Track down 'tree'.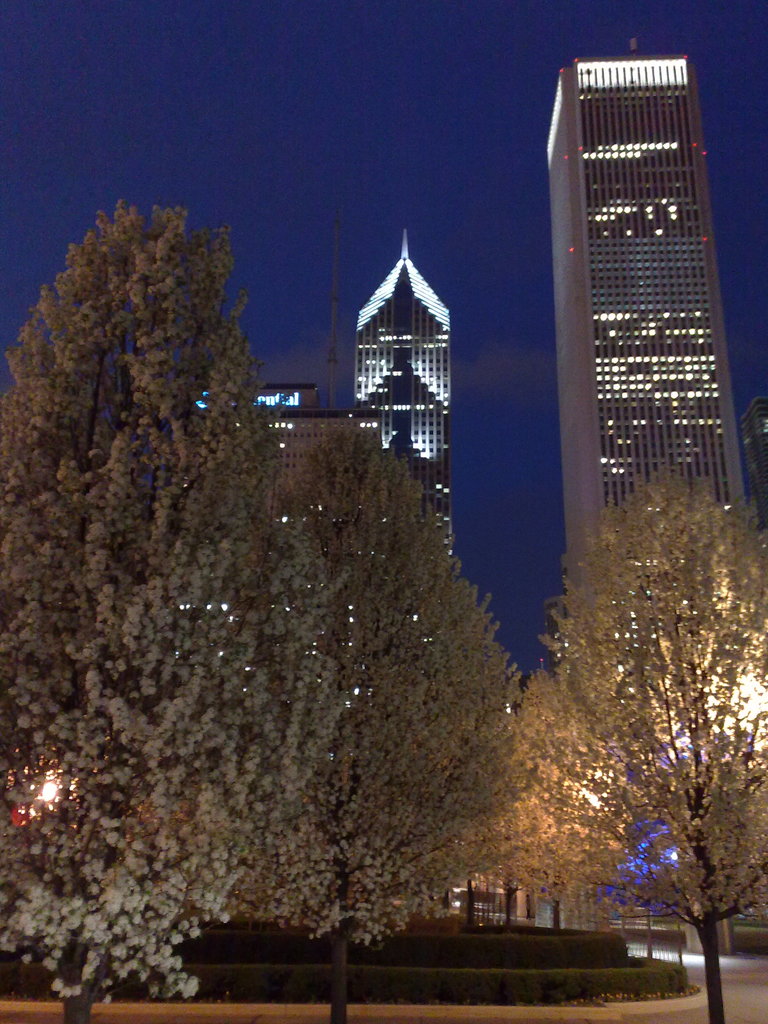
Tracked to 517 428 763 978.
